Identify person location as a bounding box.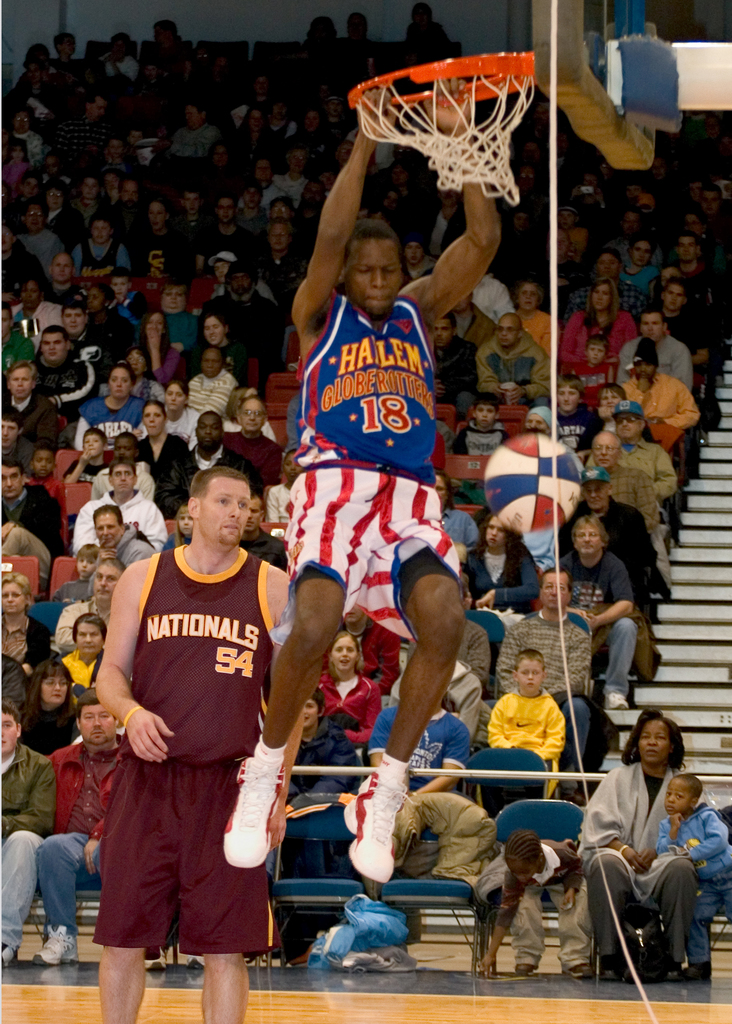
select_region(165, 100, 223, 156).
